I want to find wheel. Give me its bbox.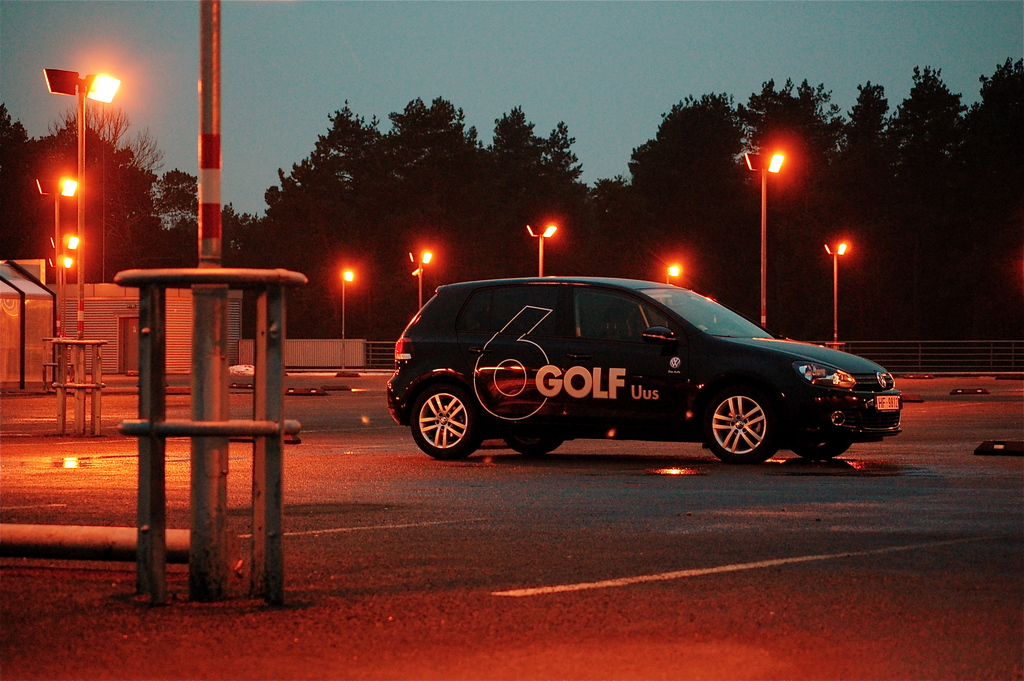
Rect(505, 439, 566, 454).
